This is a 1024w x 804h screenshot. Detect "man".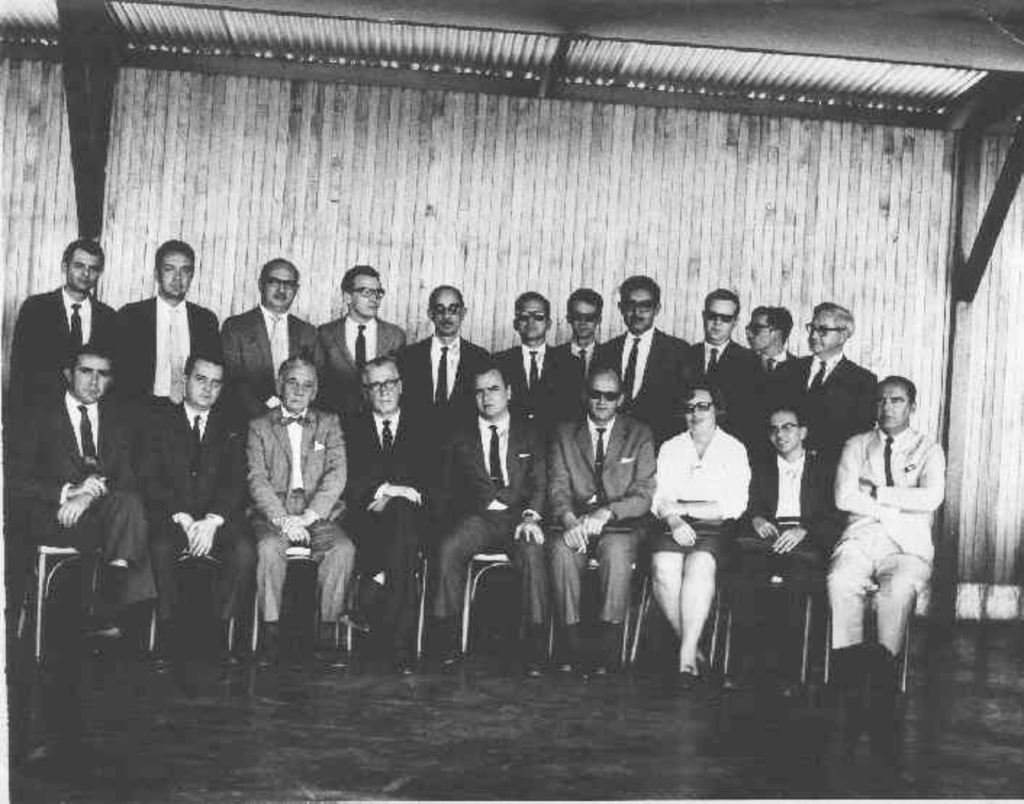
BBox(553, 290, 614, 422).
